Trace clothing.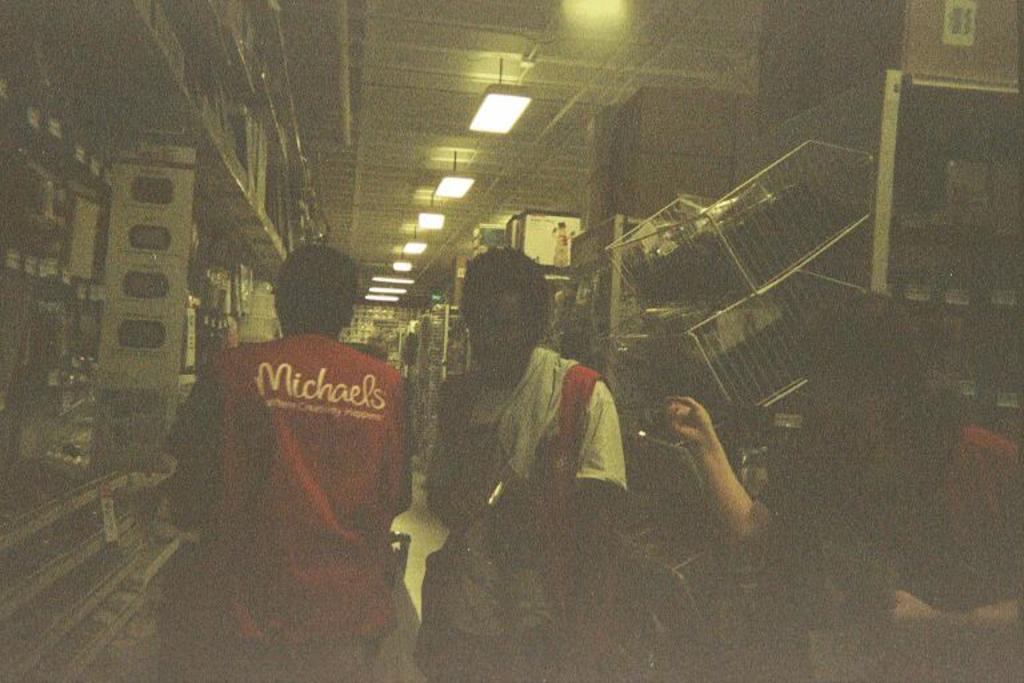
Traced to <region>427, 628, 627, 682</region>.
